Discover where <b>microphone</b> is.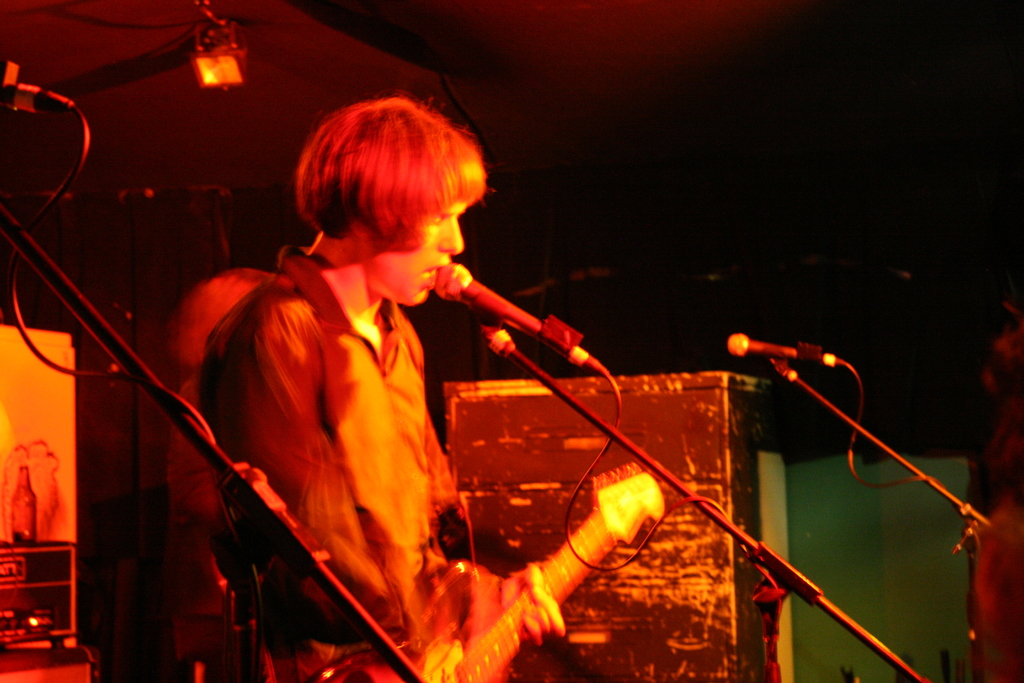
Discovered at l=726, t=331, r=841, b=371.
